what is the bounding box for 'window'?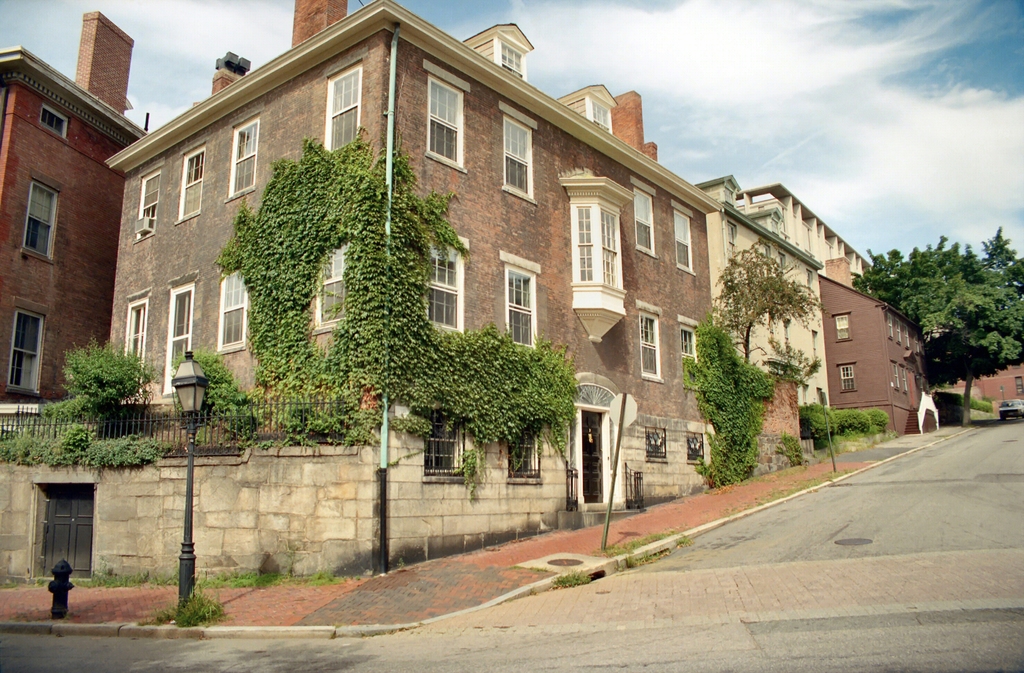
(8, 302, 42, 395).
